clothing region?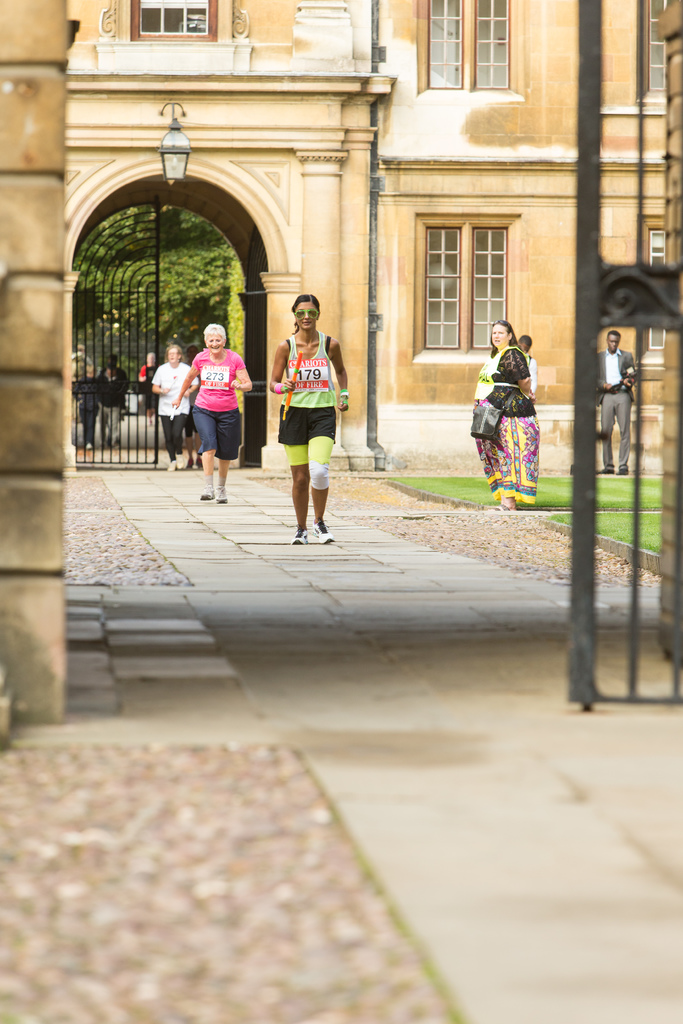
<bbox>152, 361, 200, 459</bbox>
